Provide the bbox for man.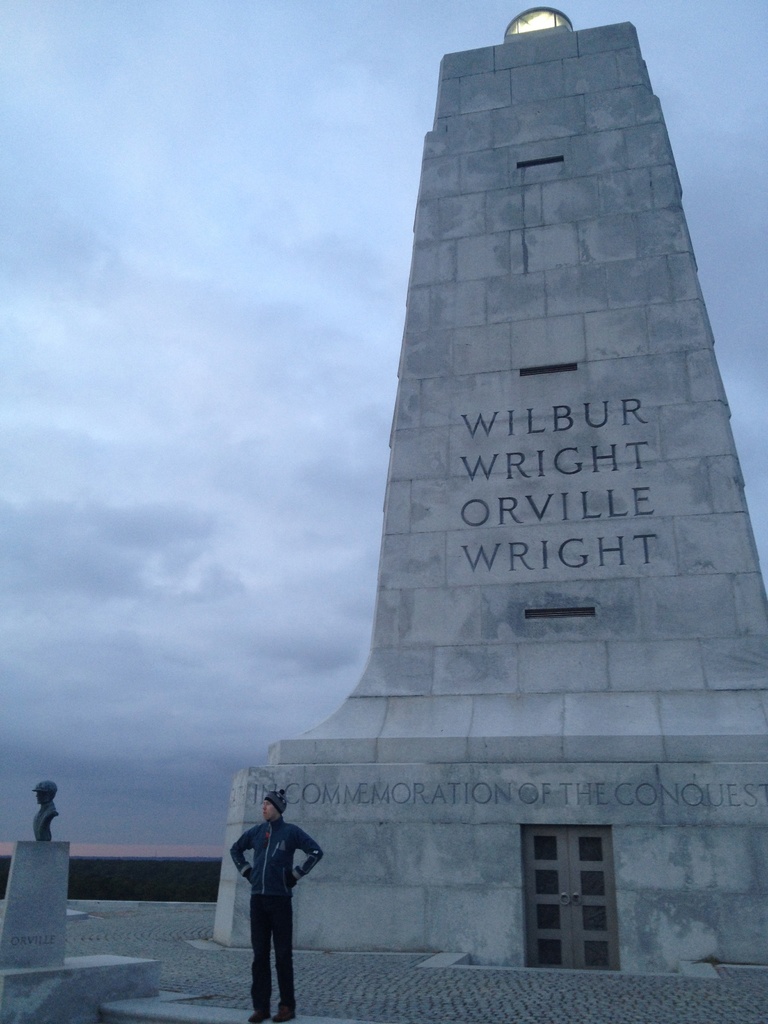
<bbox>226, 784, 327, 1023</bbox>.
